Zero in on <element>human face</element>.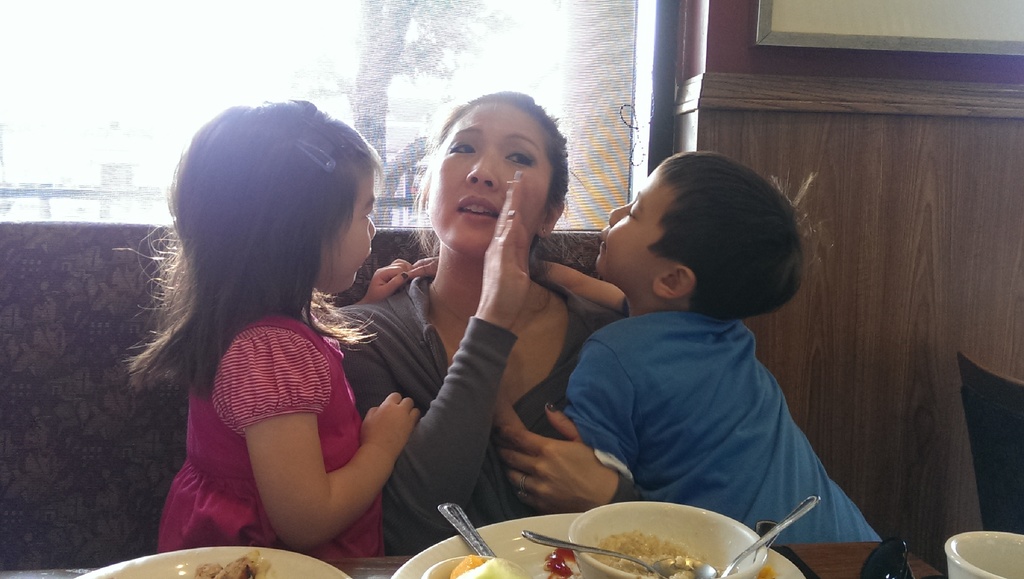
Zeroed in: [425,102,548,257].
